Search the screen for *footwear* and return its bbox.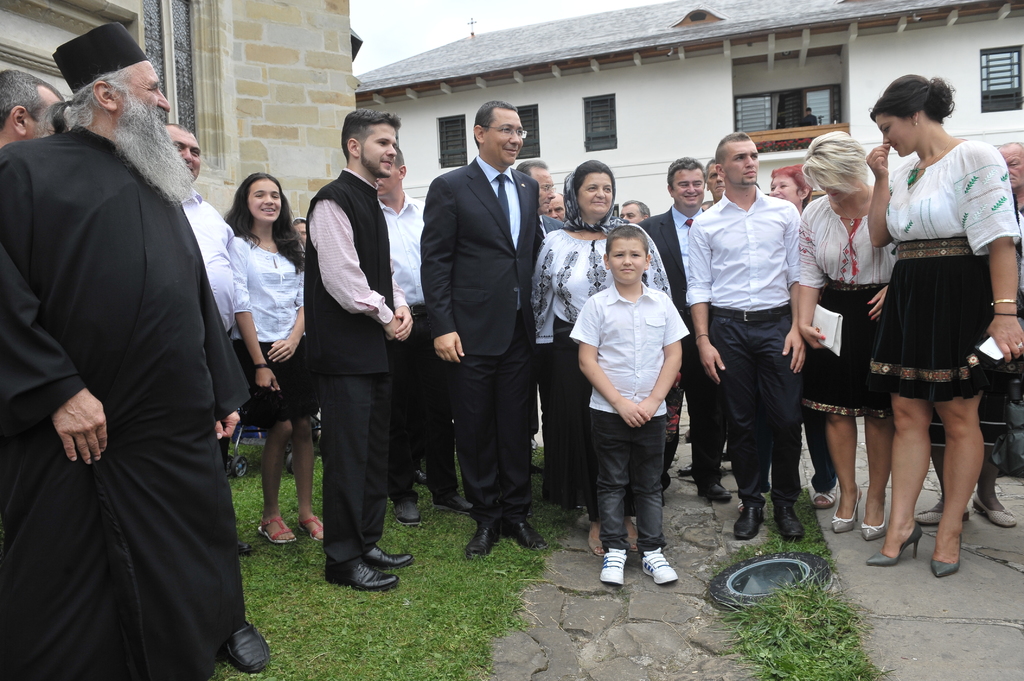
Found: select_region(866, 518, 924, 567).
